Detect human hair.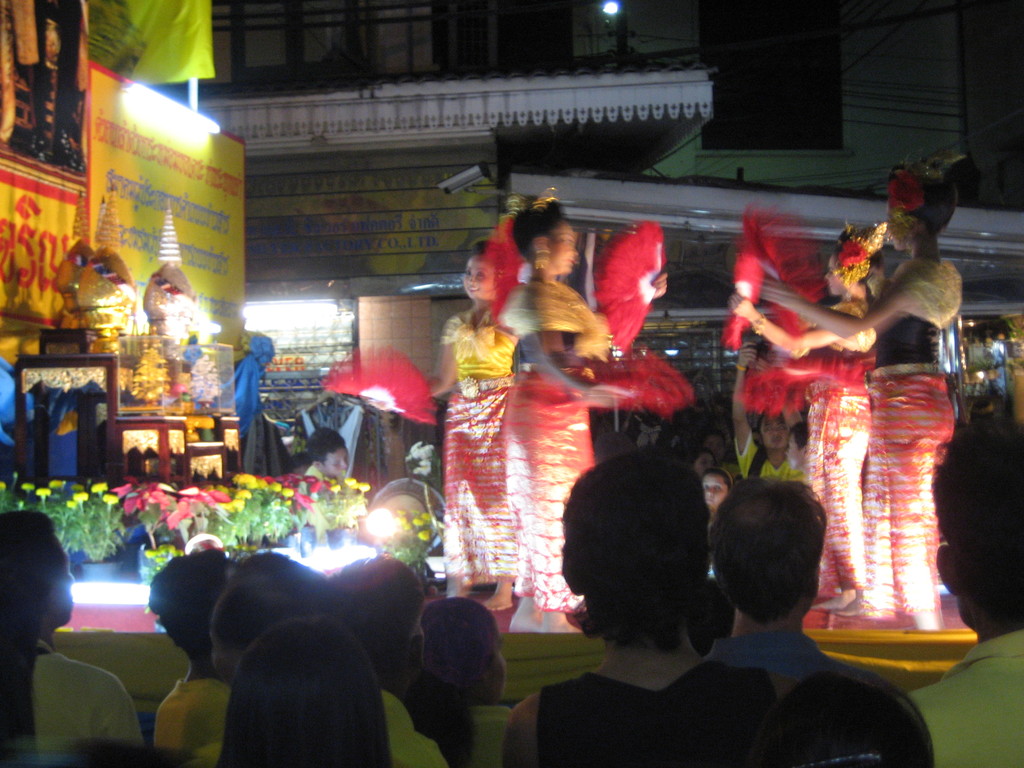
Detected at pyautogui.locateOnScreen(205, 549, 335, 688).
